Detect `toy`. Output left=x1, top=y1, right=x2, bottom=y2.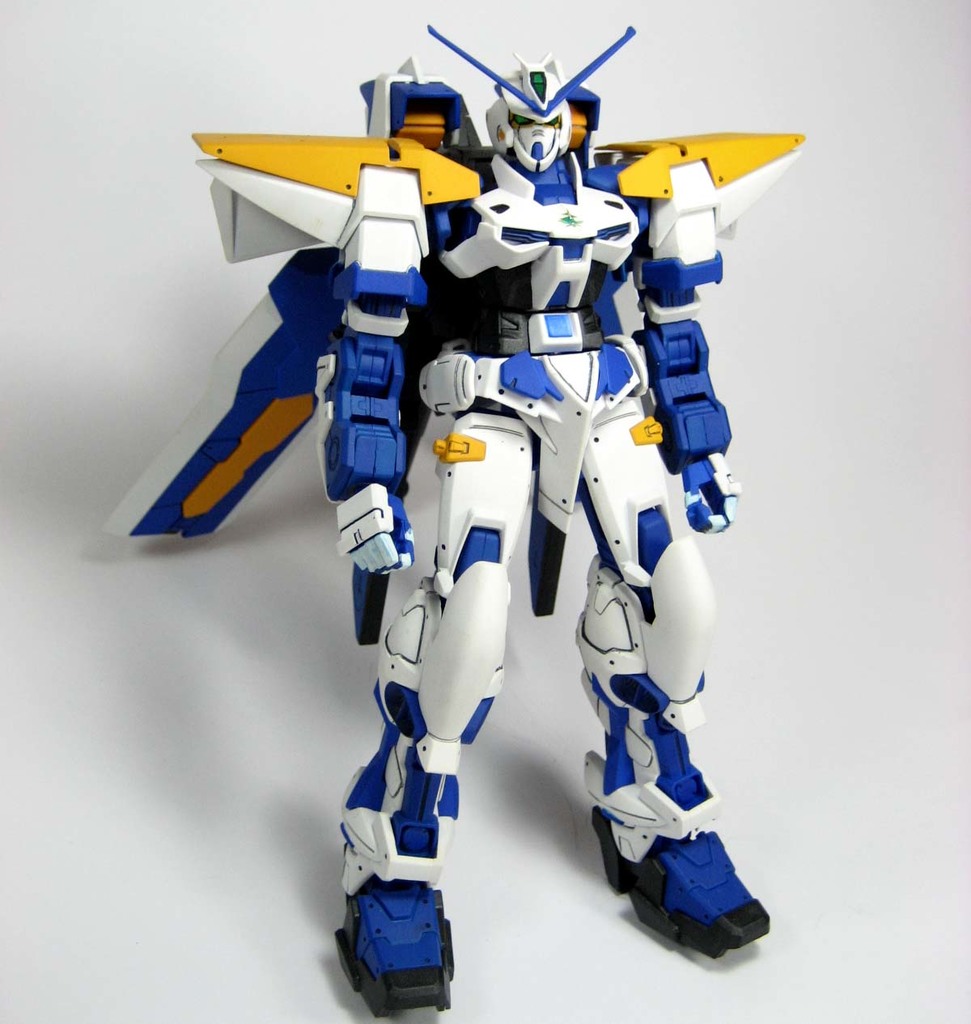
left=139, top=57, right=770, bottom=924.
